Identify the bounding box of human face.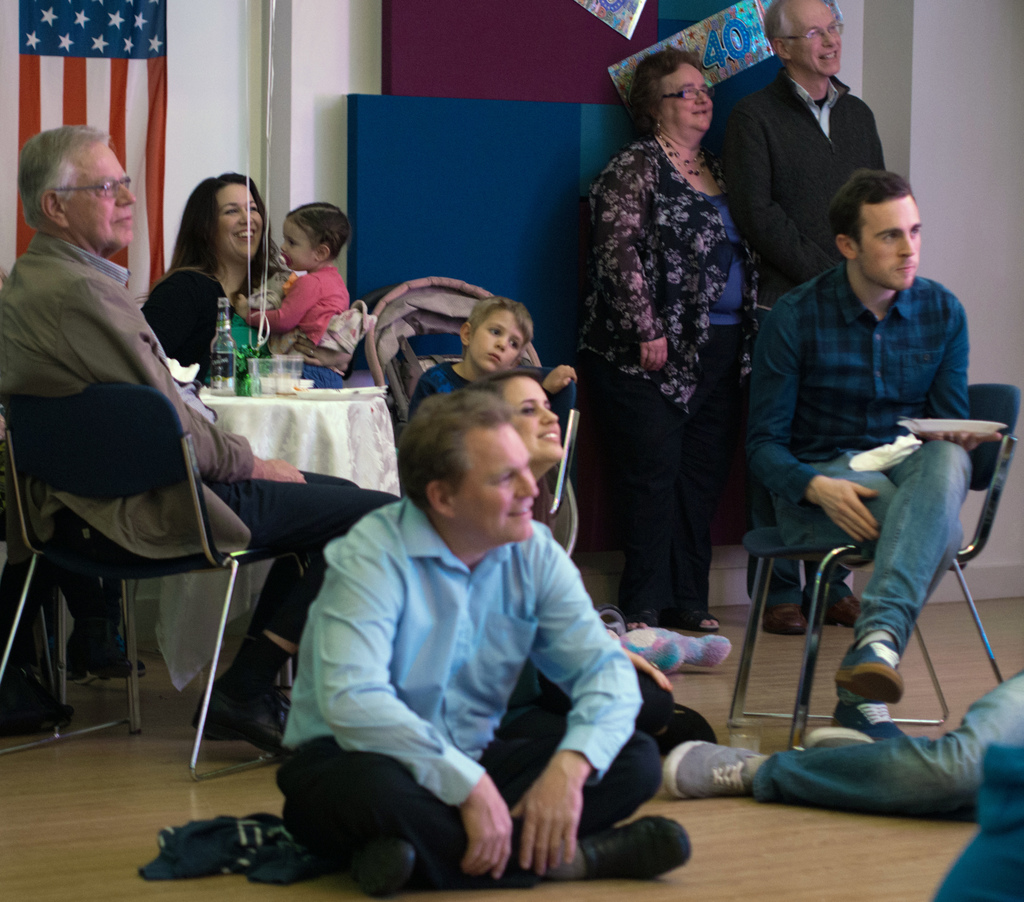
461/304/529/375.
